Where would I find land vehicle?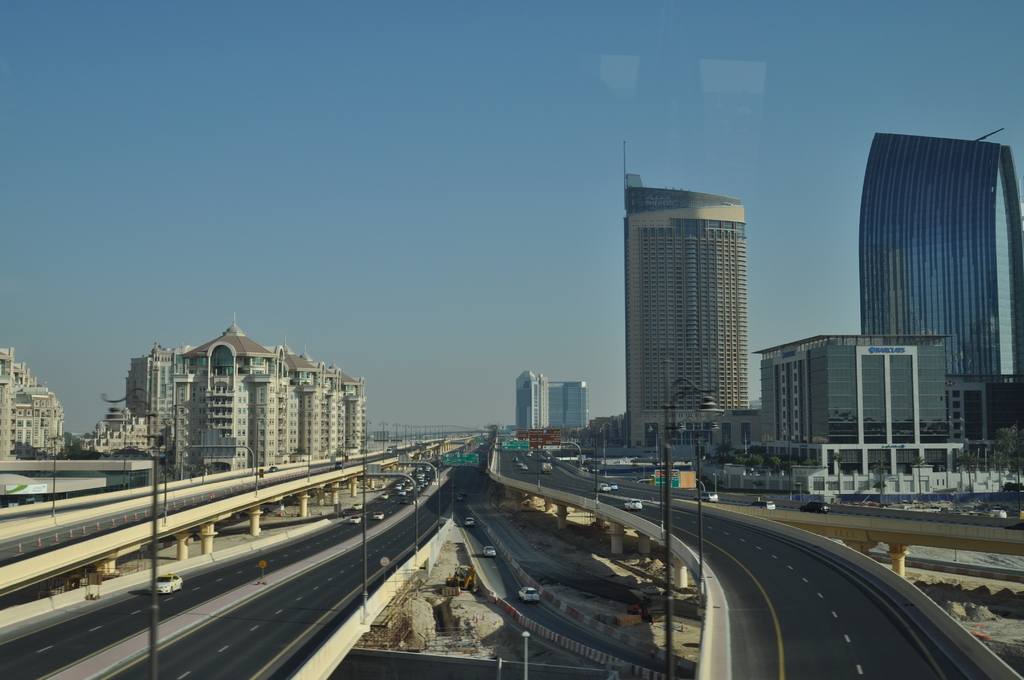
At region(448, 482, 457, 490).
